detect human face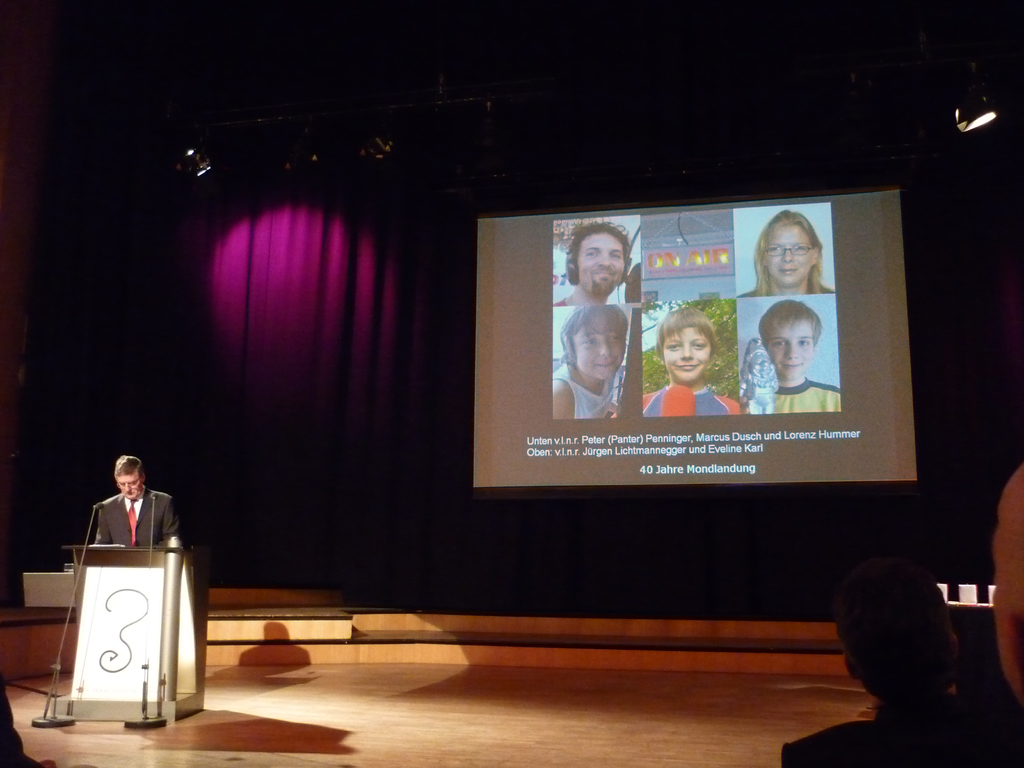
664,328,712,383
